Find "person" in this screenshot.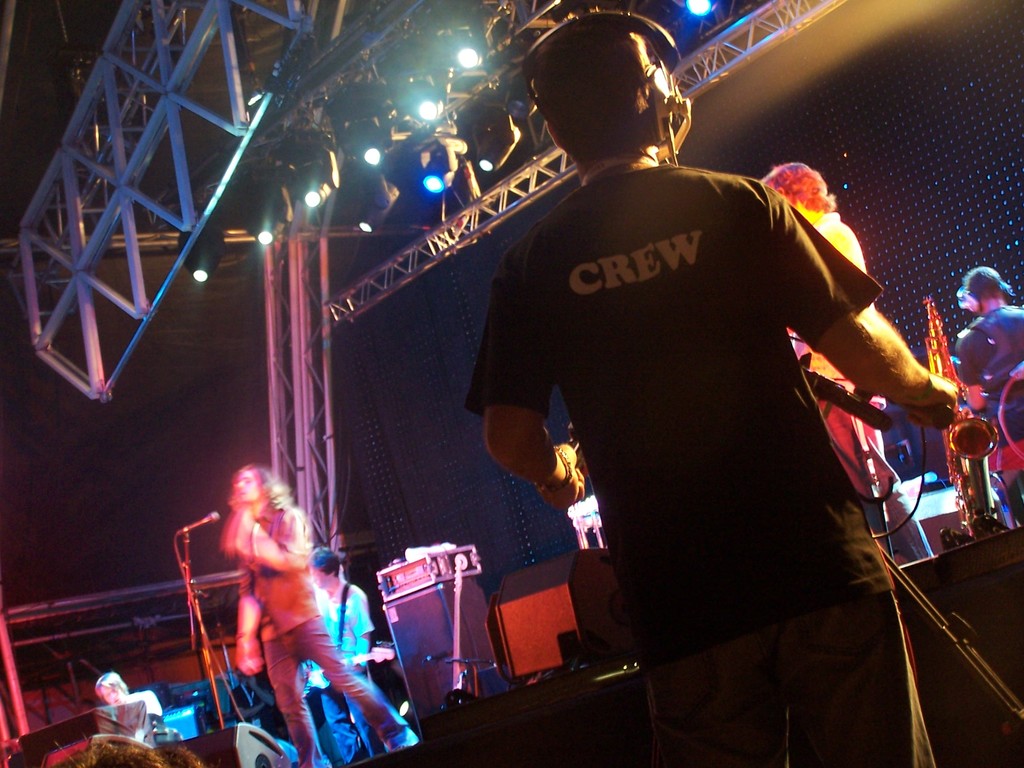
The bounding box for "person" is 462, 15, 959, 764.
